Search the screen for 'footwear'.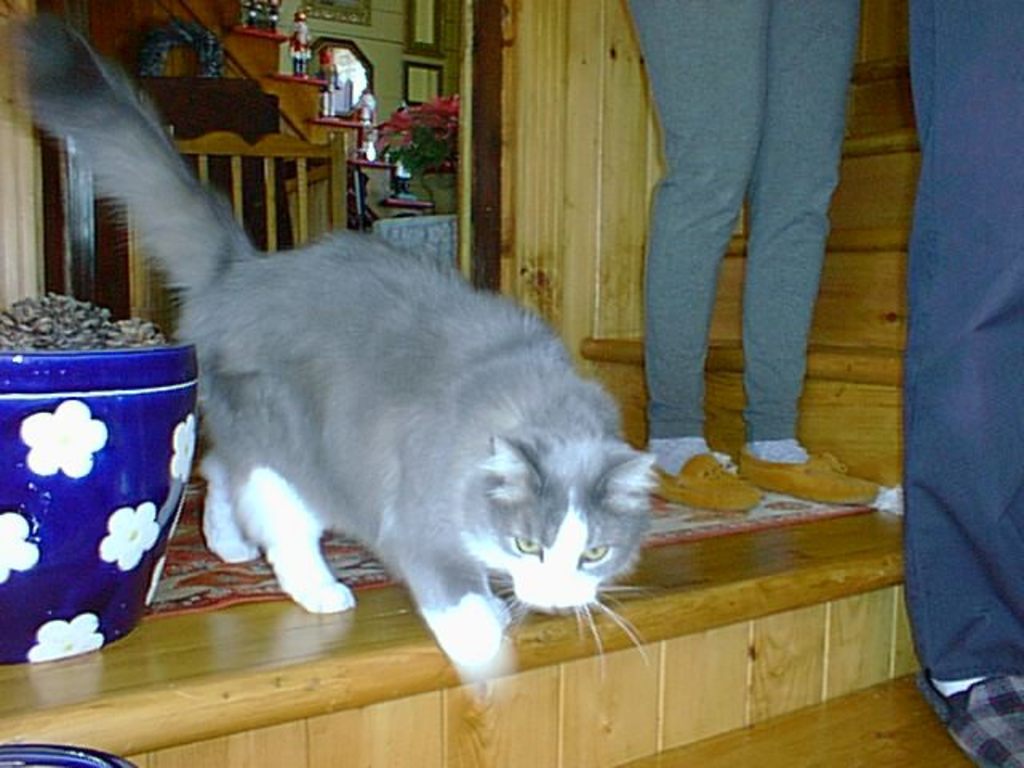
Found at 739,450,882,506.
